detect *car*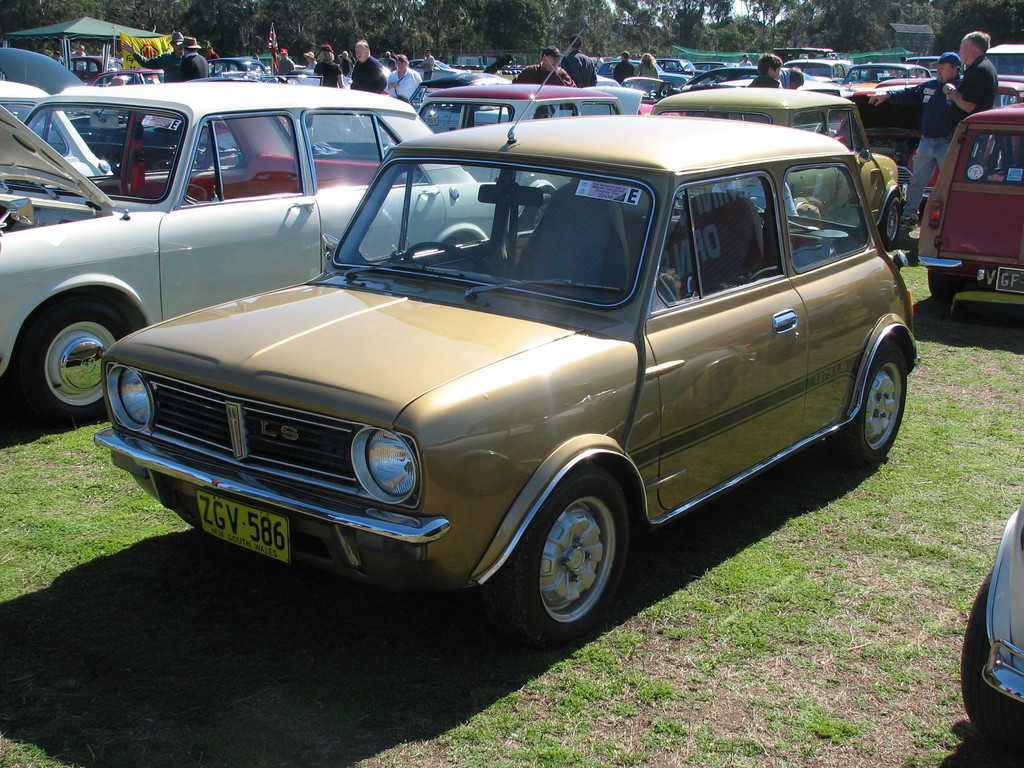
(left=76, top=94, right=904, bottom=644)
